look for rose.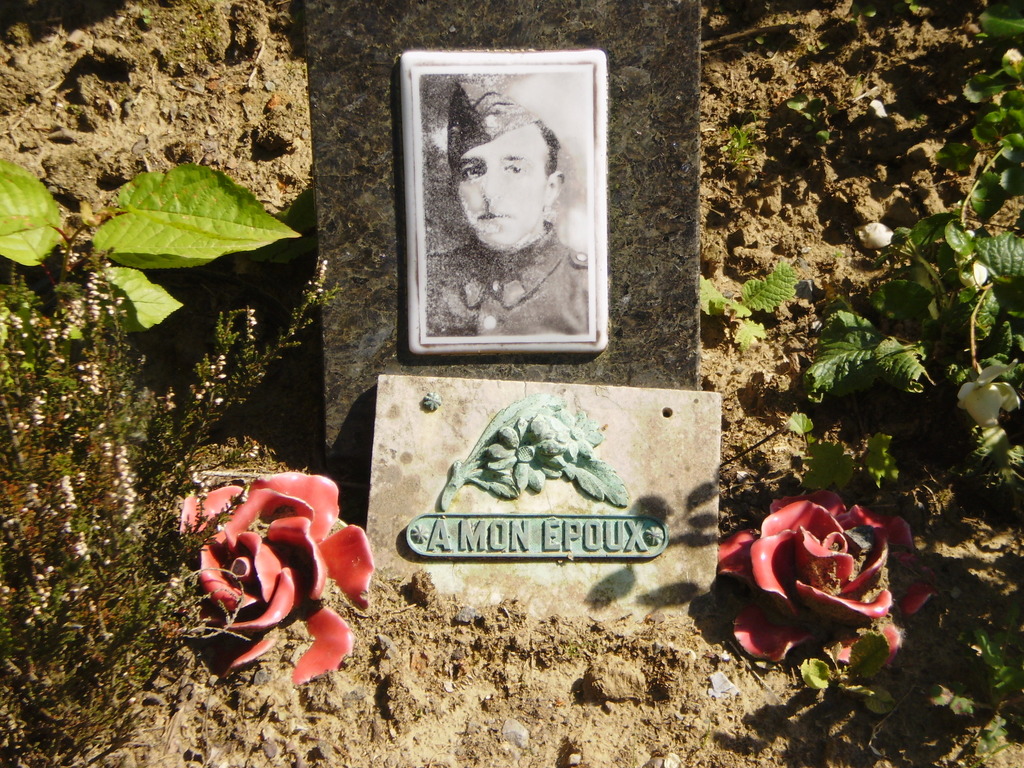
Found: bbox(175, 467, 374, 692).
